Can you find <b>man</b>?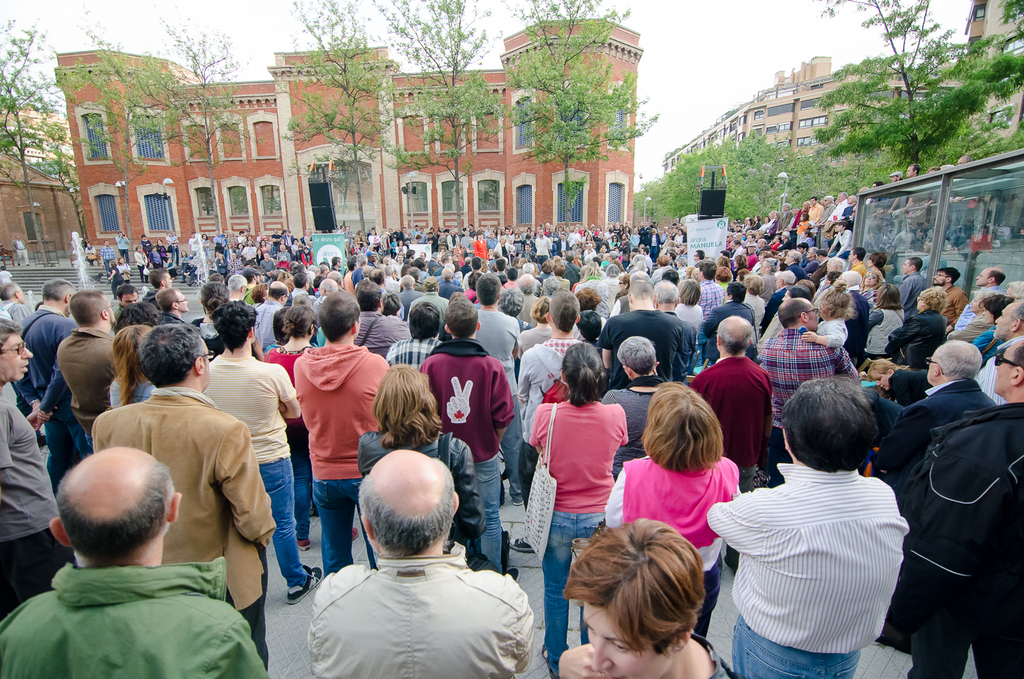
Yes, bounding box: [819, 191, 847, 234].
